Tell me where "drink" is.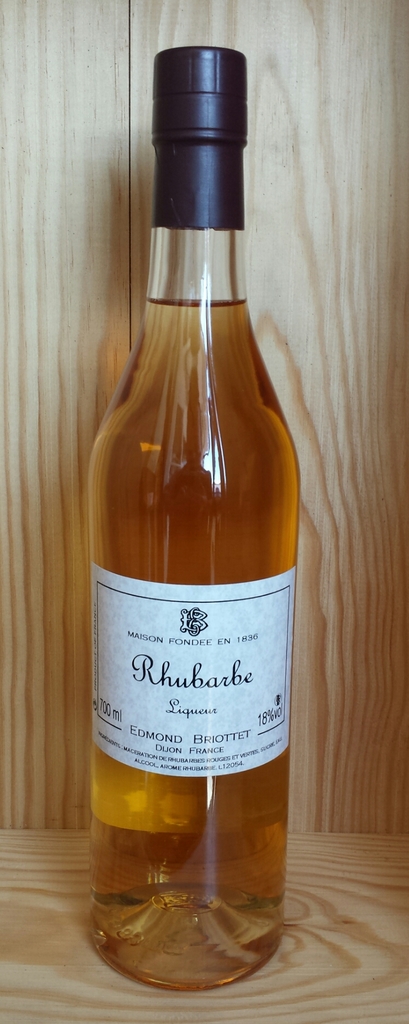
"drink" is at 89:114:292:1023.
